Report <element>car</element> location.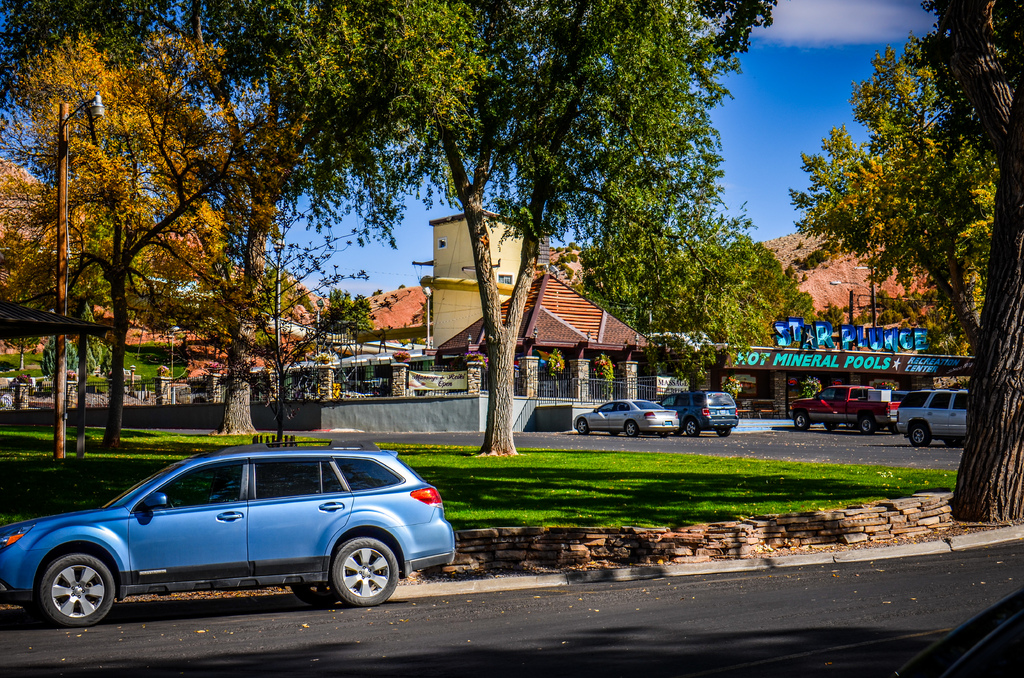
Report: 7/449/453/625.
